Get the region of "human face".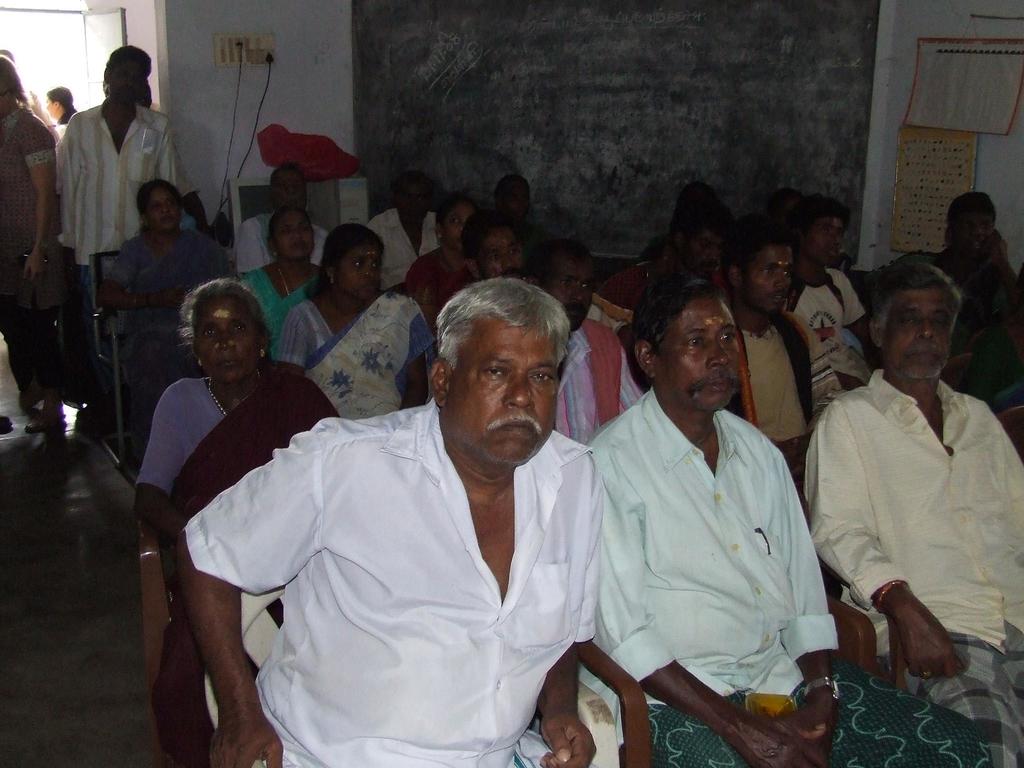
[left=680, top=229, right=722, bottom=273].
